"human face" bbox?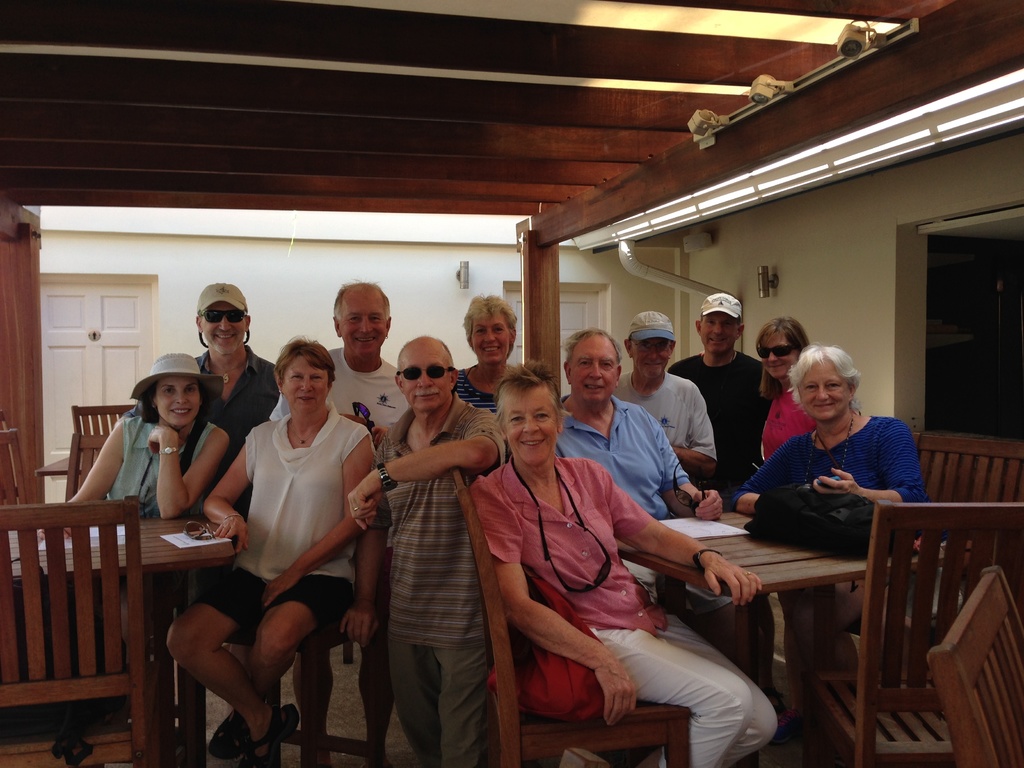
region(472, 317, 511, 360)
